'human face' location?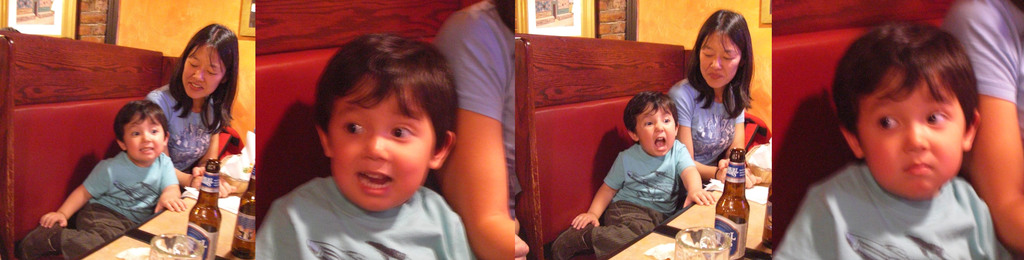
locate(856, 73, 963, 197)
